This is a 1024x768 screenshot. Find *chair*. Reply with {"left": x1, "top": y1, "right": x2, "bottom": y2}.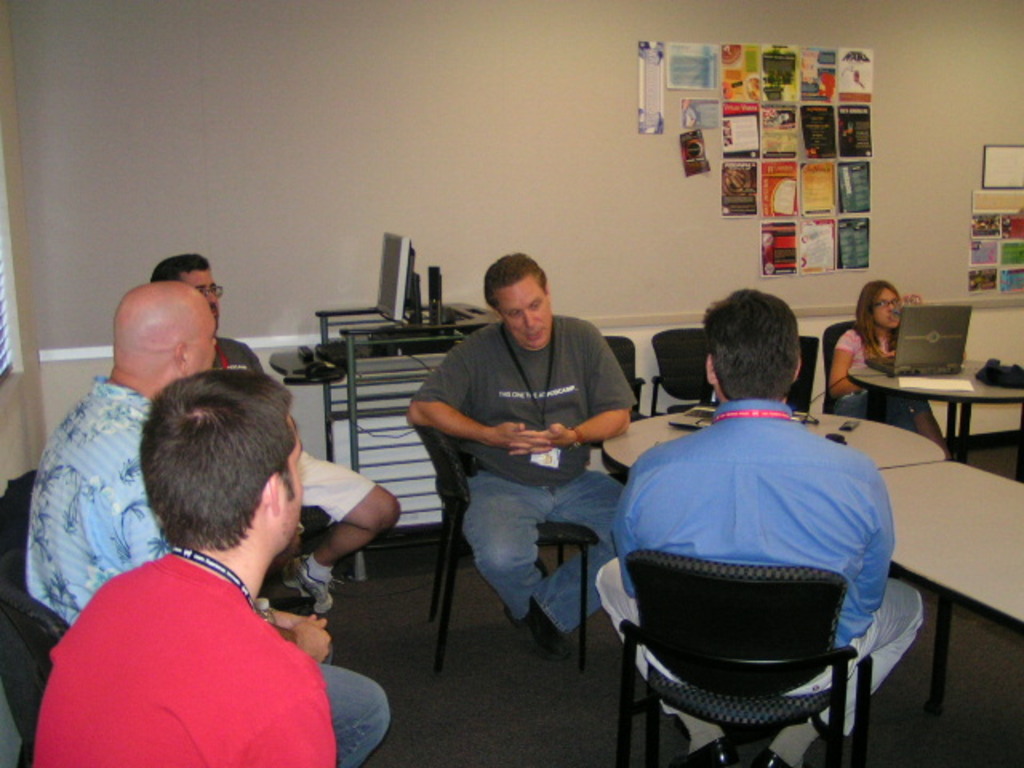
{"left": 786, "top": 333, "right": 816, "bottom": 413}.
